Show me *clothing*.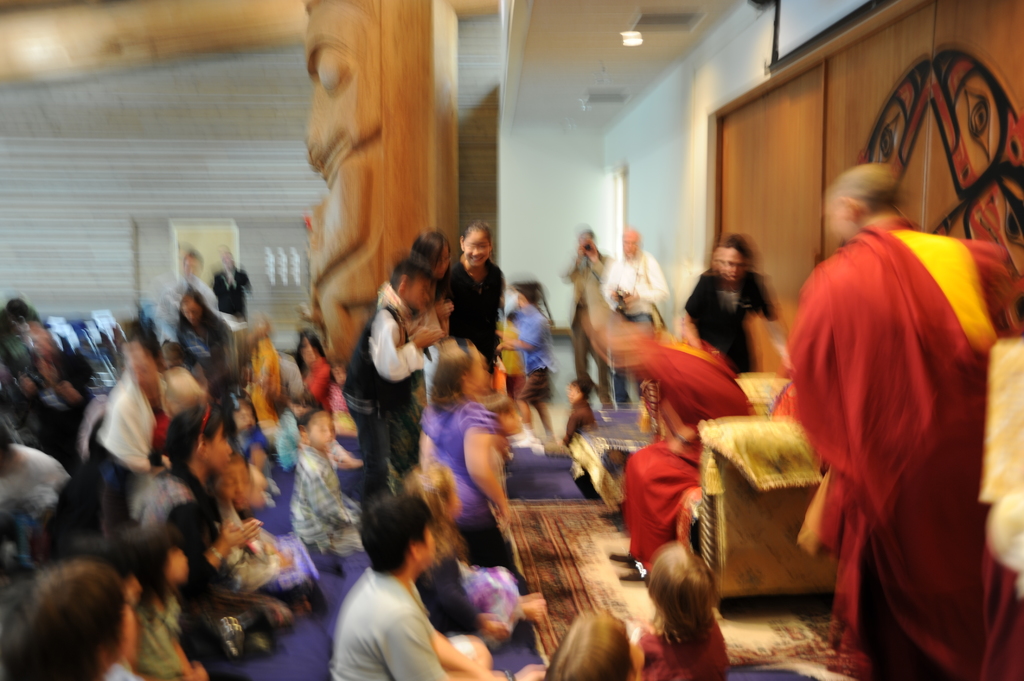
*clothing* is here: {"left": 431, "top": 244, "right": 506, "bottom": 372}.
